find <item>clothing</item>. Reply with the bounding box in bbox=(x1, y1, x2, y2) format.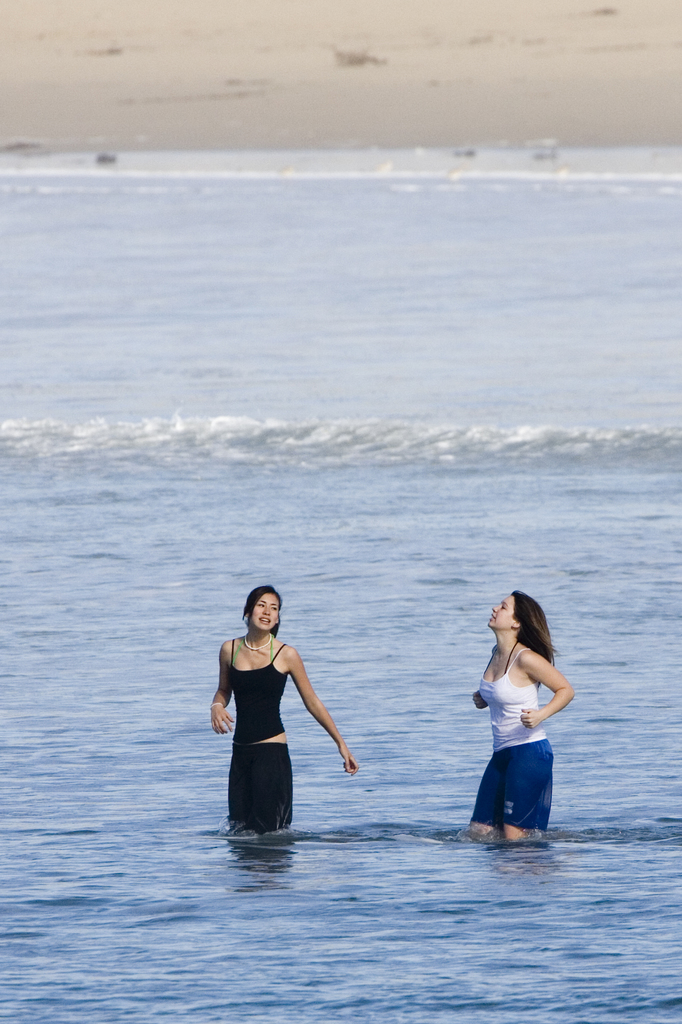
bbox=(224, 639, 340, 822).
